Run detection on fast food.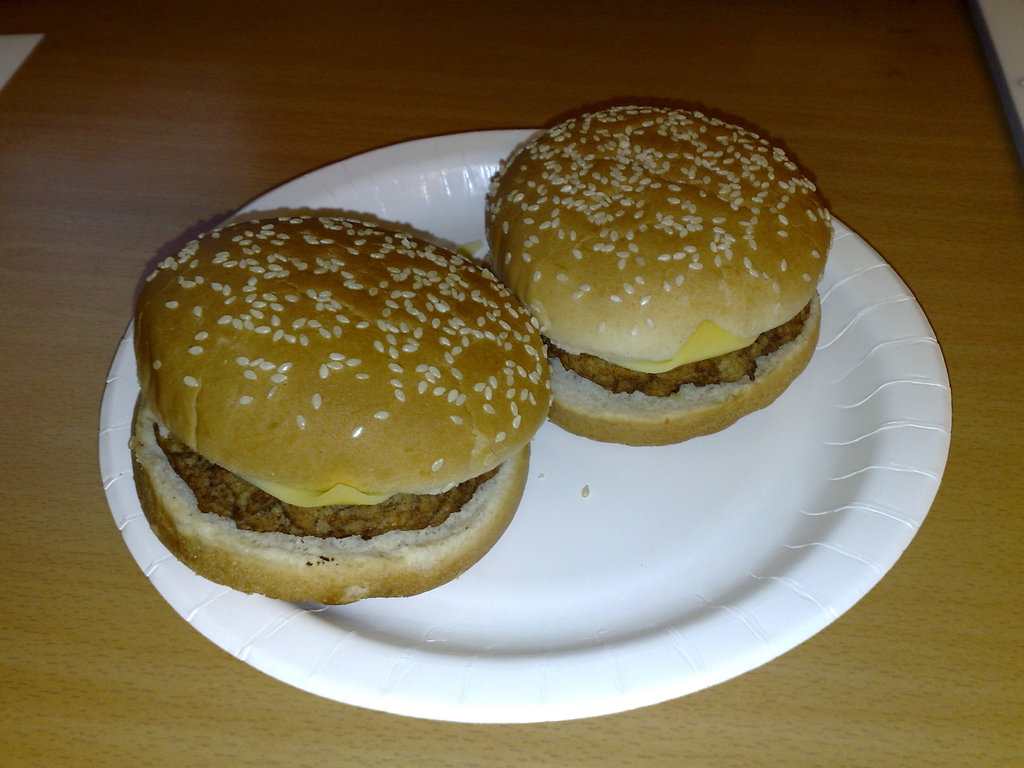
Result: {"x1": 124, "y1": 212, "x2": 553, "y2": 612}.
